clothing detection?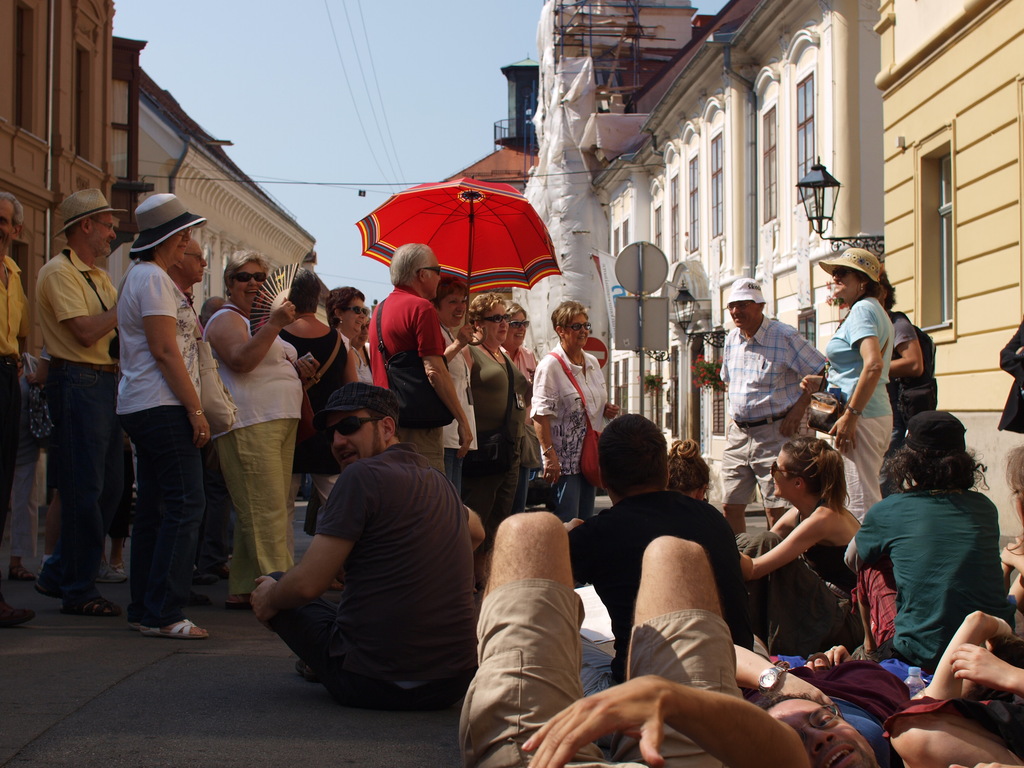
bbox(829, 297, 894, 421)
